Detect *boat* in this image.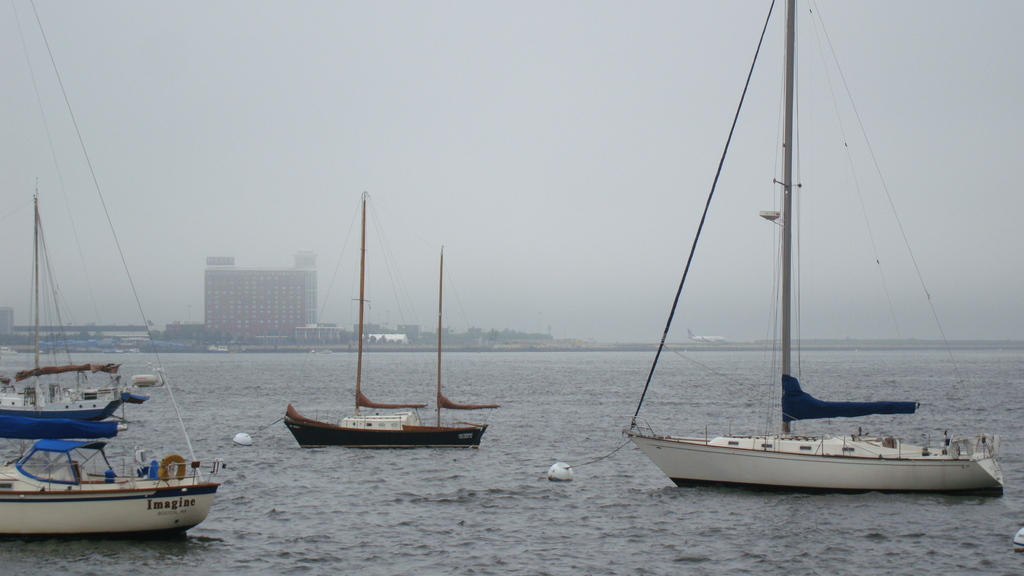
Detection: (545, 0, 1005, 499).
